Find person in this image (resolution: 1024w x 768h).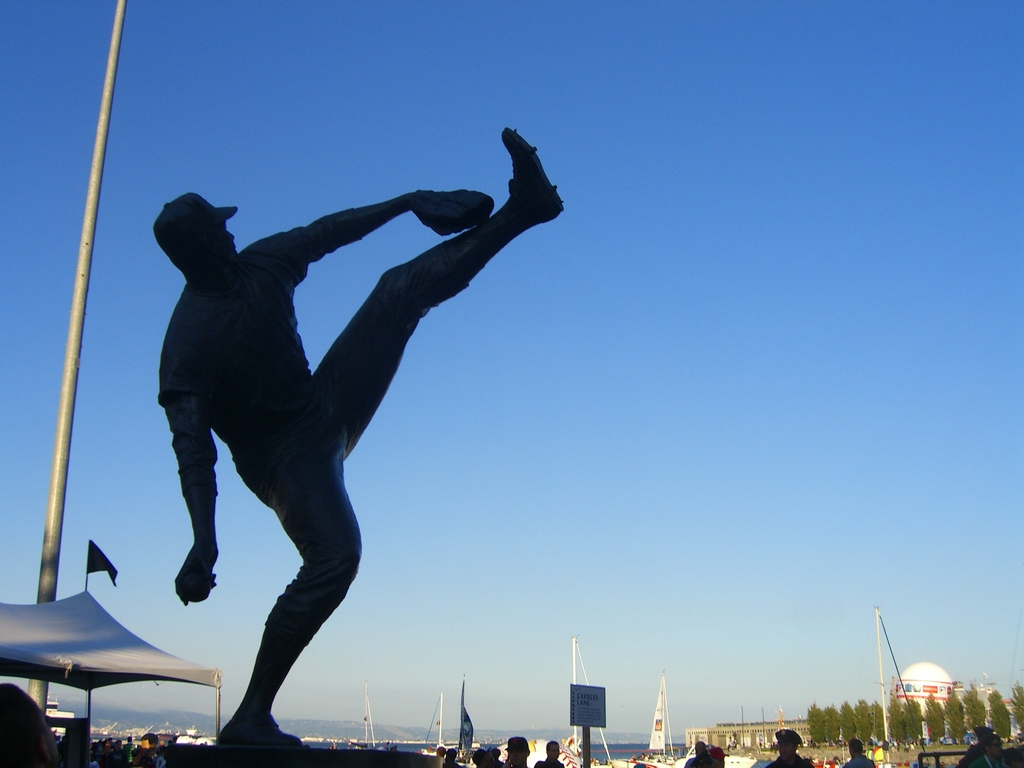
box(766, 729, 811, 767).
